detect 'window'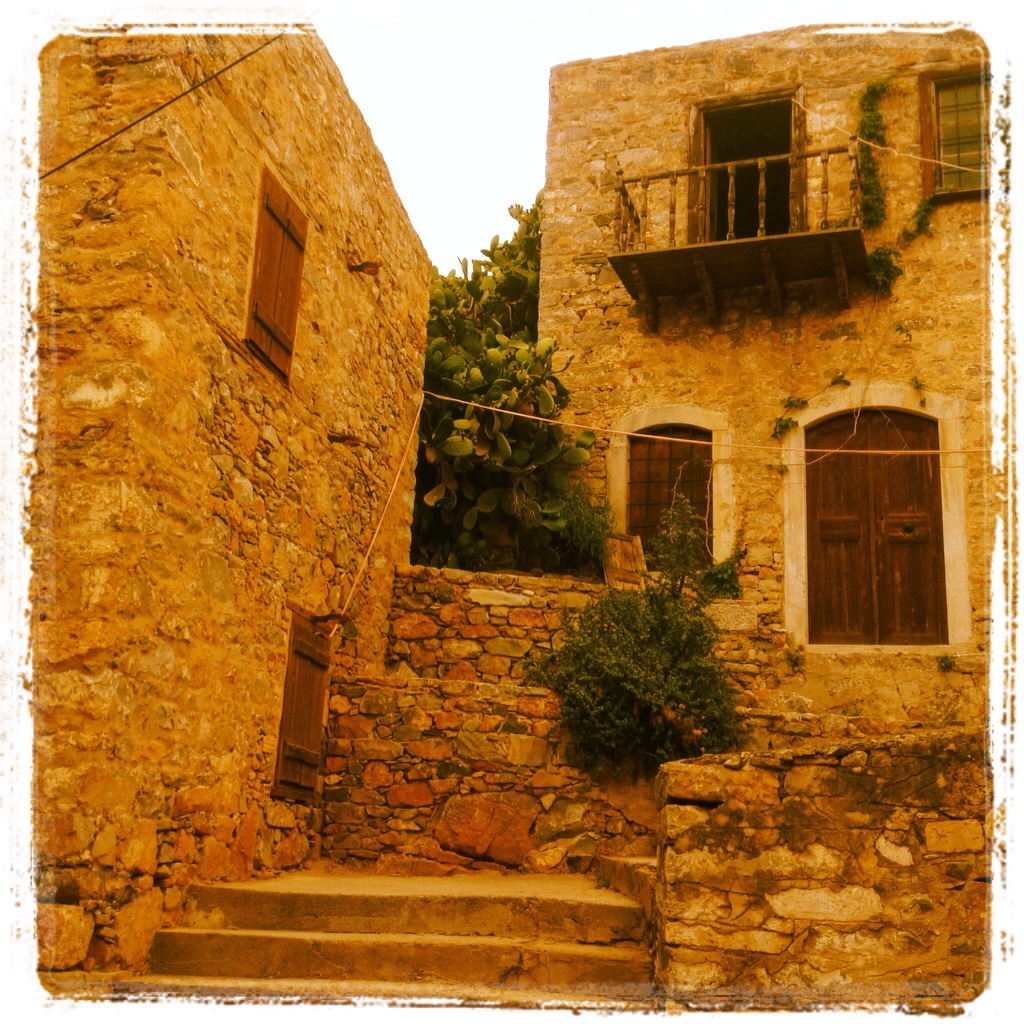
[left=624, top=424, right=725, bottom=570]
